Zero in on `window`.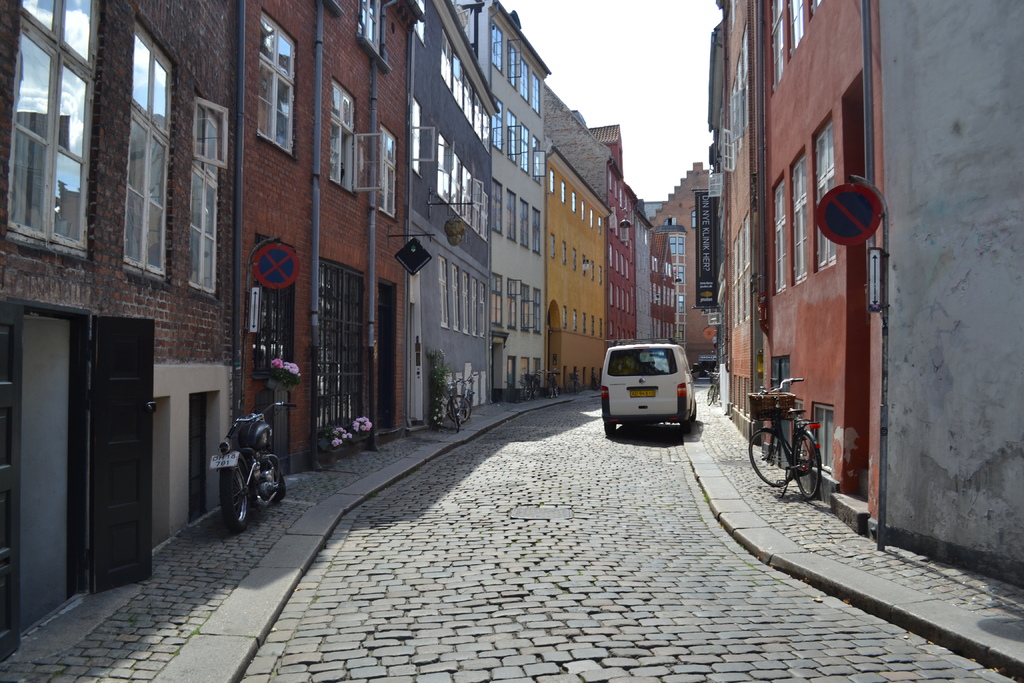
Zeroed in: (x1=254, y1=8, x2=298, y2=161).
